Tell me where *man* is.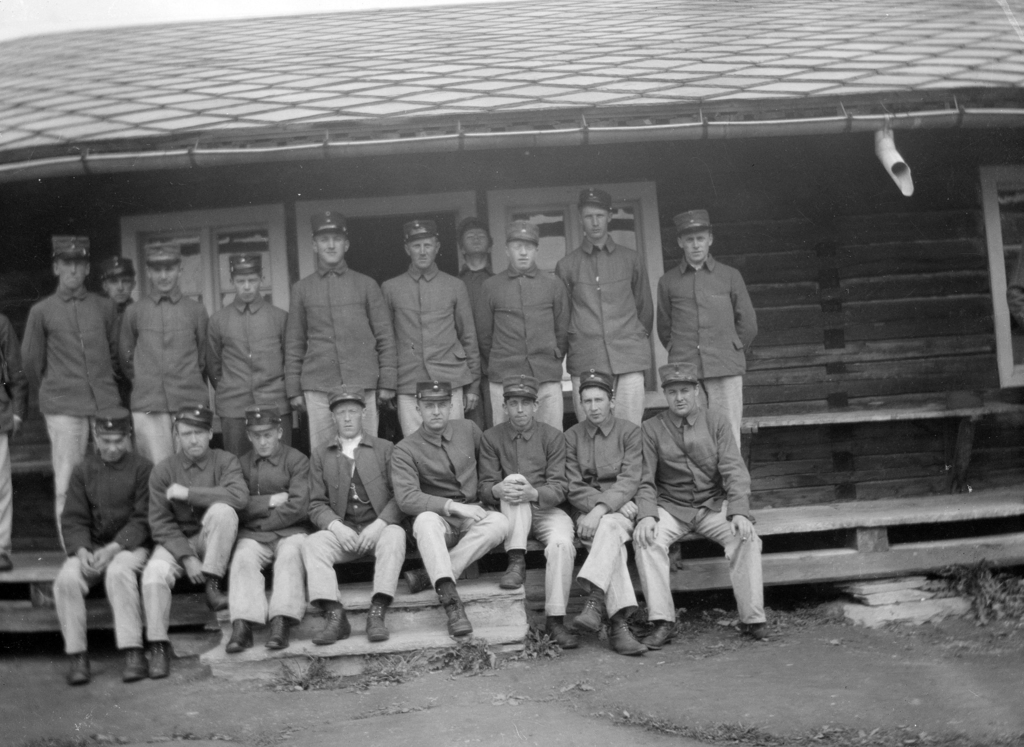
*man* is at [473,217,570,431].
